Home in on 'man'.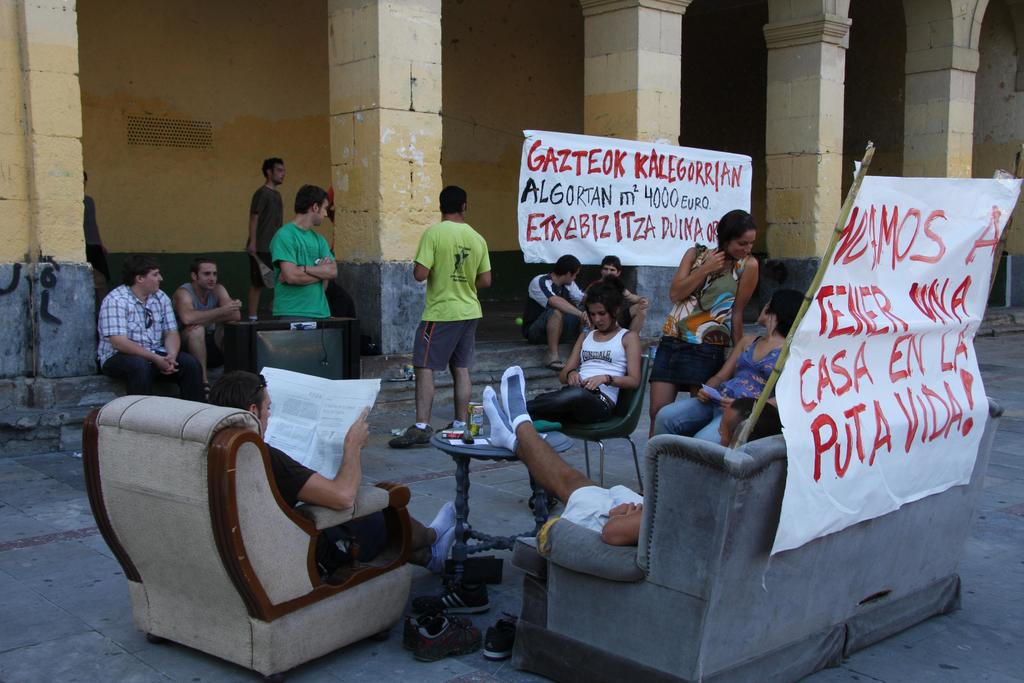
Homed in at rect(403, 182, 495, 435).
